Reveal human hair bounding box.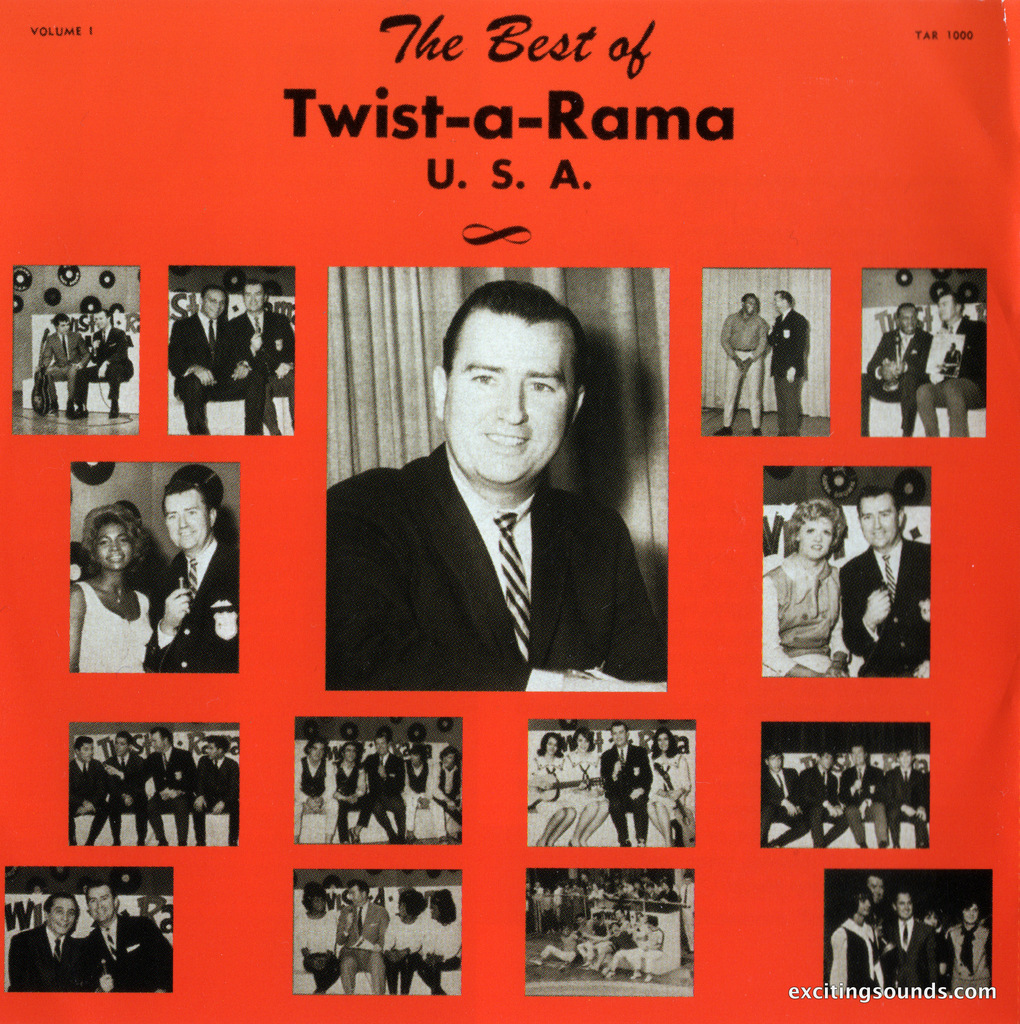
Revealed: [left=537, top=732, right=563, bottom=755].
